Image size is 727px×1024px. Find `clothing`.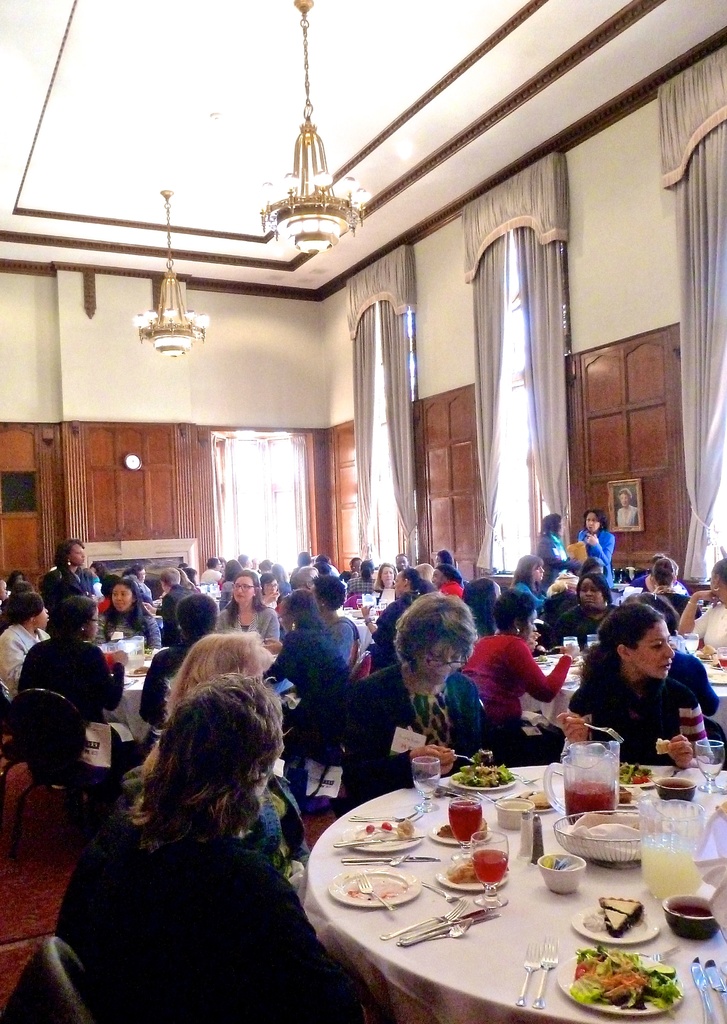
BBox(557, 602, 610, 636).
